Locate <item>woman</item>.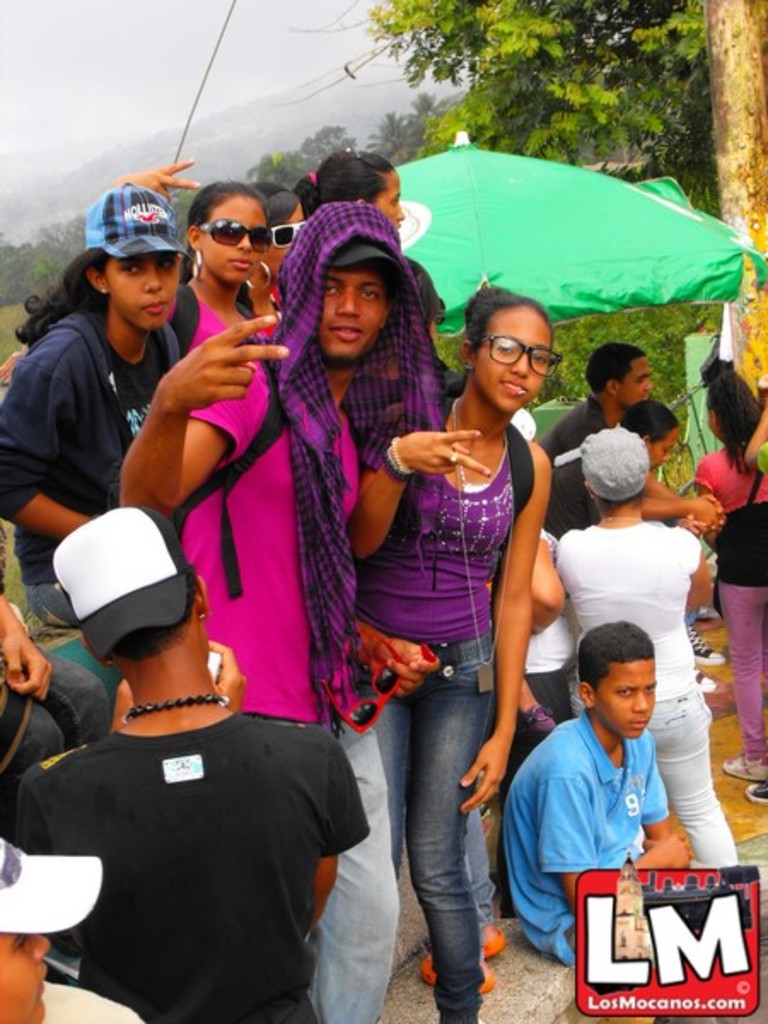
Bounding box: [534,401,720,548].
